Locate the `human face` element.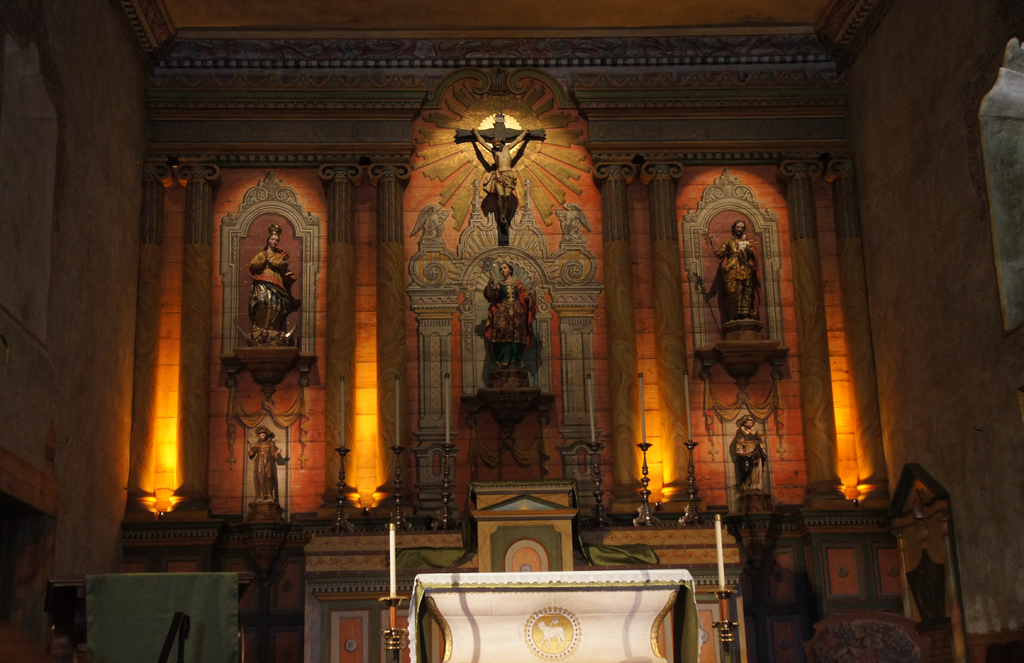
Element bbox: left=269, top=236, right=278, bottom=250.
